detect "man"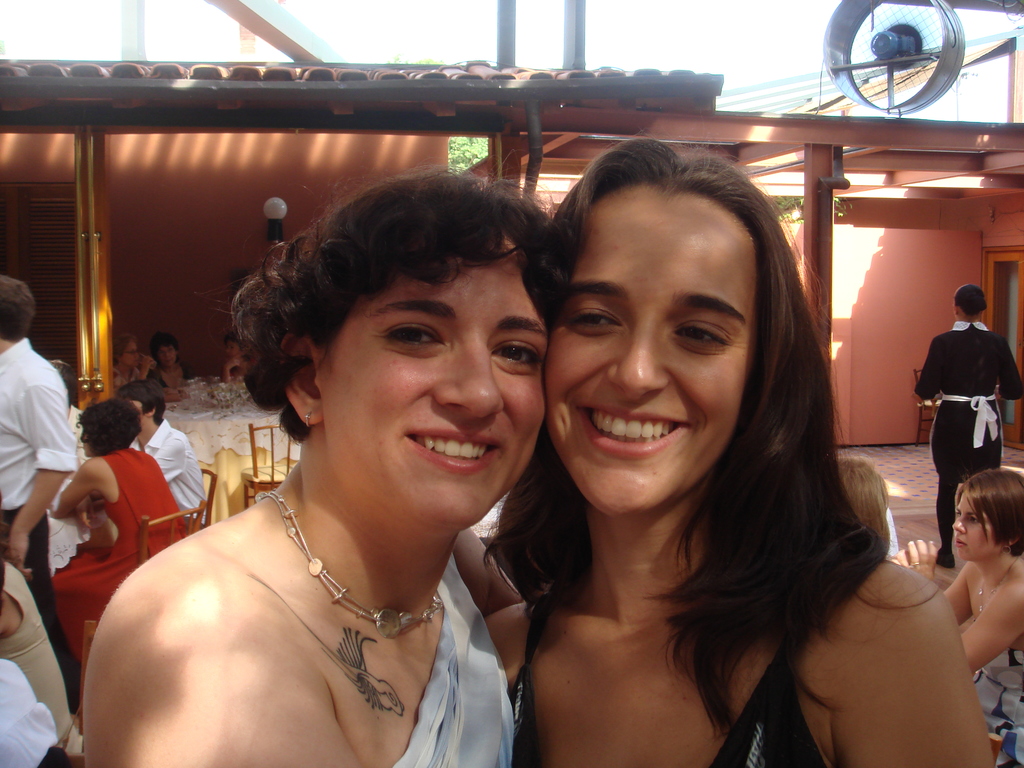
BBox(117, 381, 207, 532)
